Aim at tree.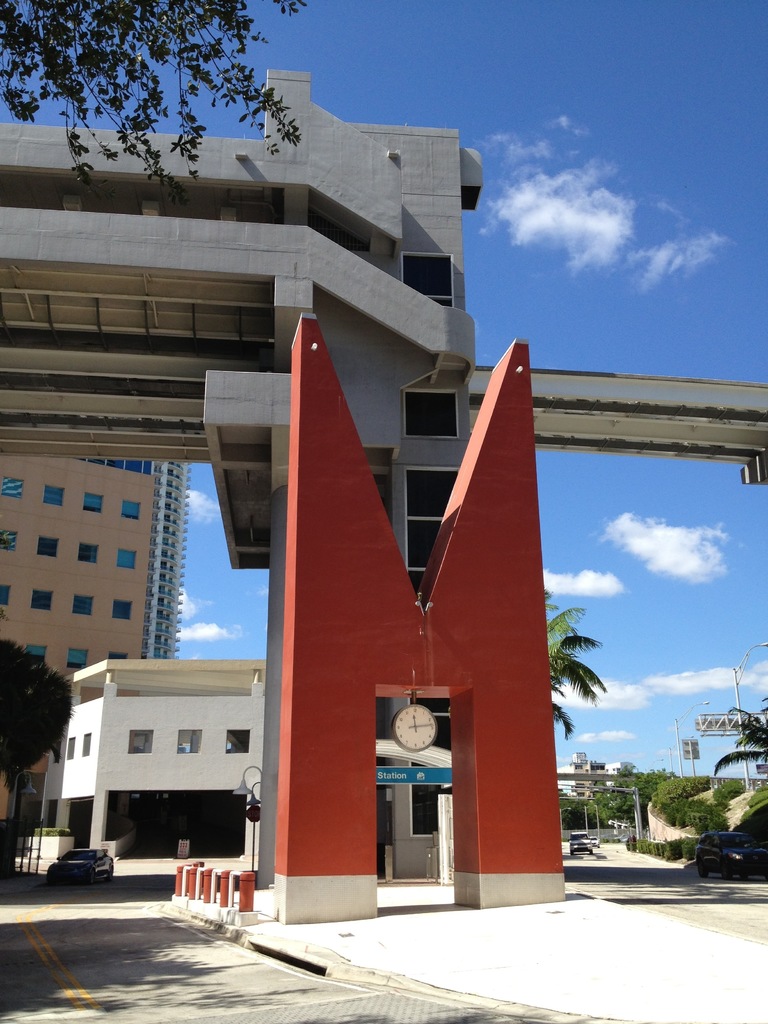
Aimed at {"x1": 0, "y1": 0, "x2": 306, "y2": 183}.
